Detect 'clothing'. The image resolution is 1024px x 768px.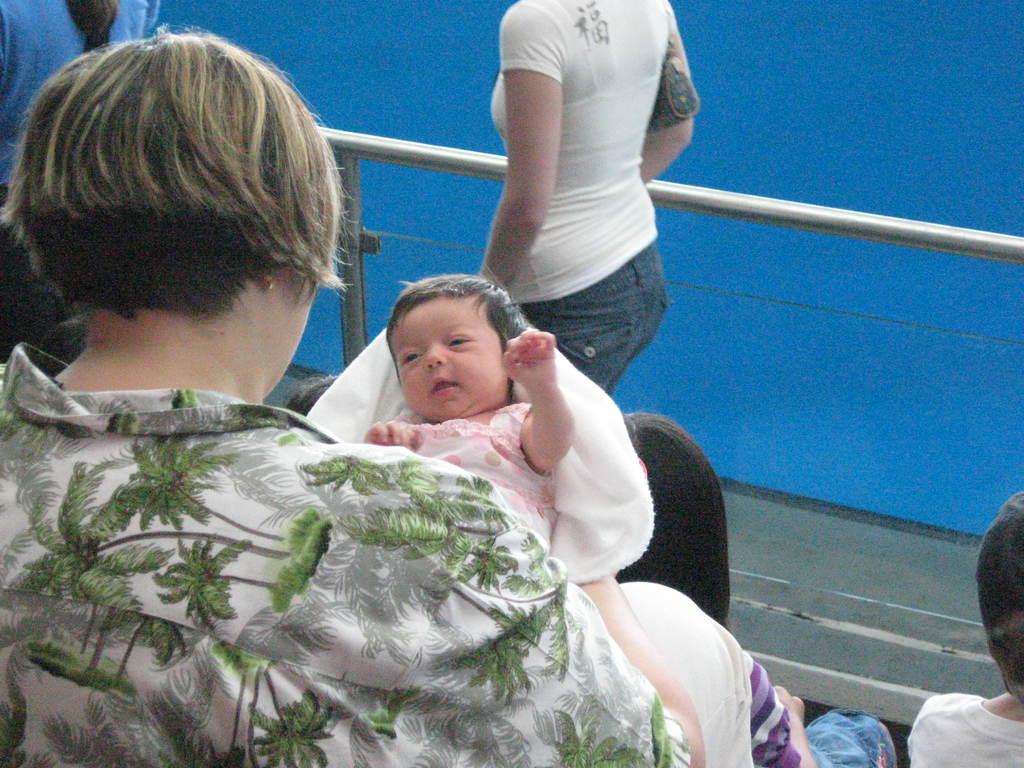
(left=413, top=410, right=561, bottom=557).
